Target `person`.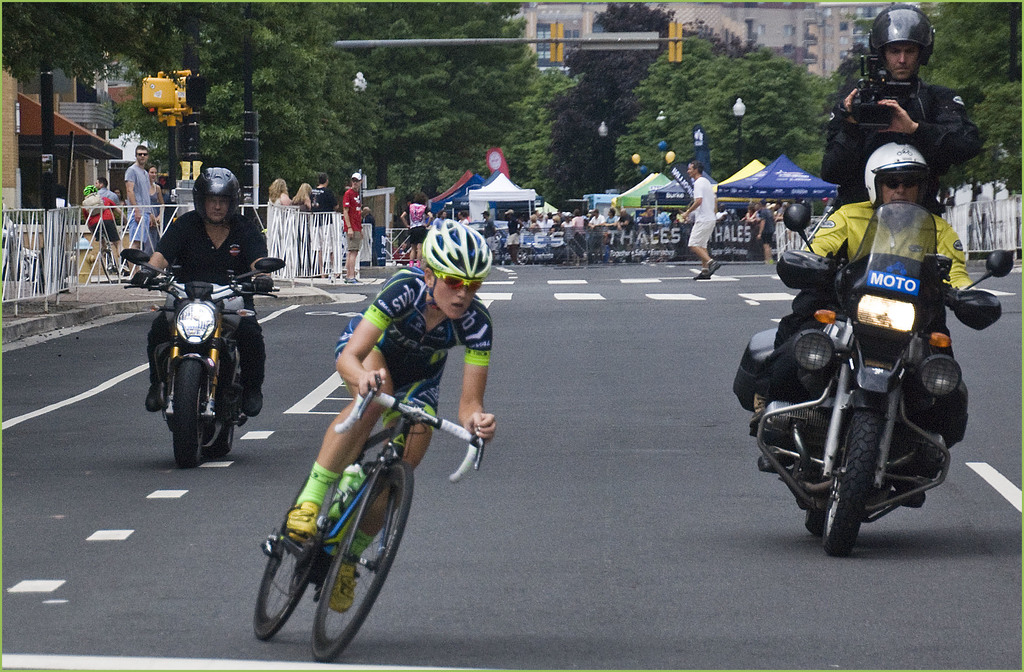
Target region: 135,161,270,416.
